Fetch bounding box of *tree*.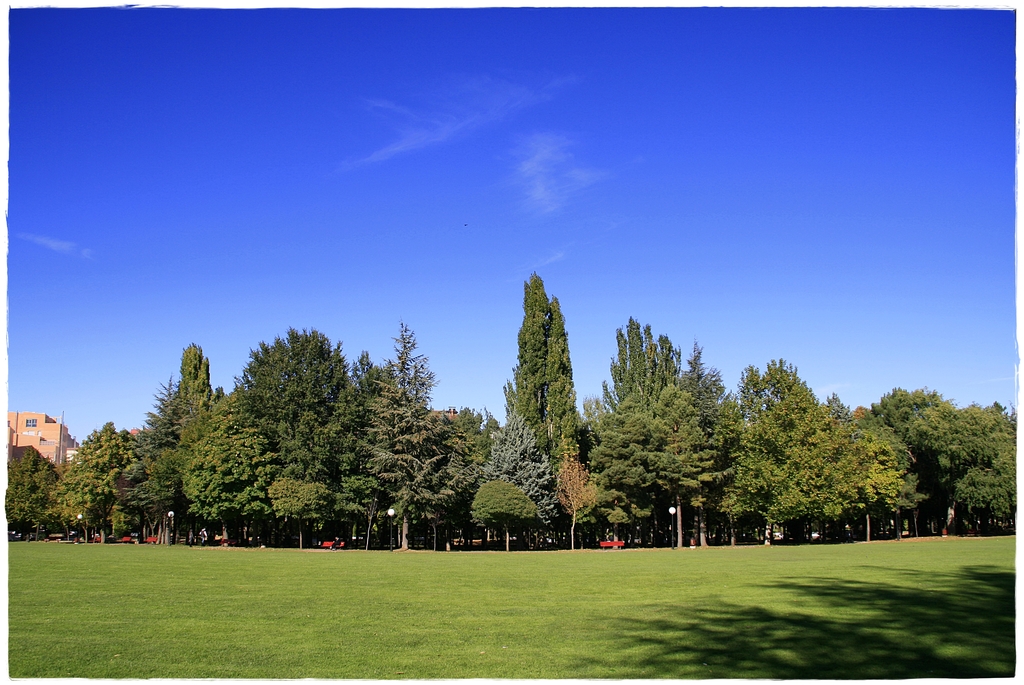
Bbox: bbox=[354, 325, 475, 556].
